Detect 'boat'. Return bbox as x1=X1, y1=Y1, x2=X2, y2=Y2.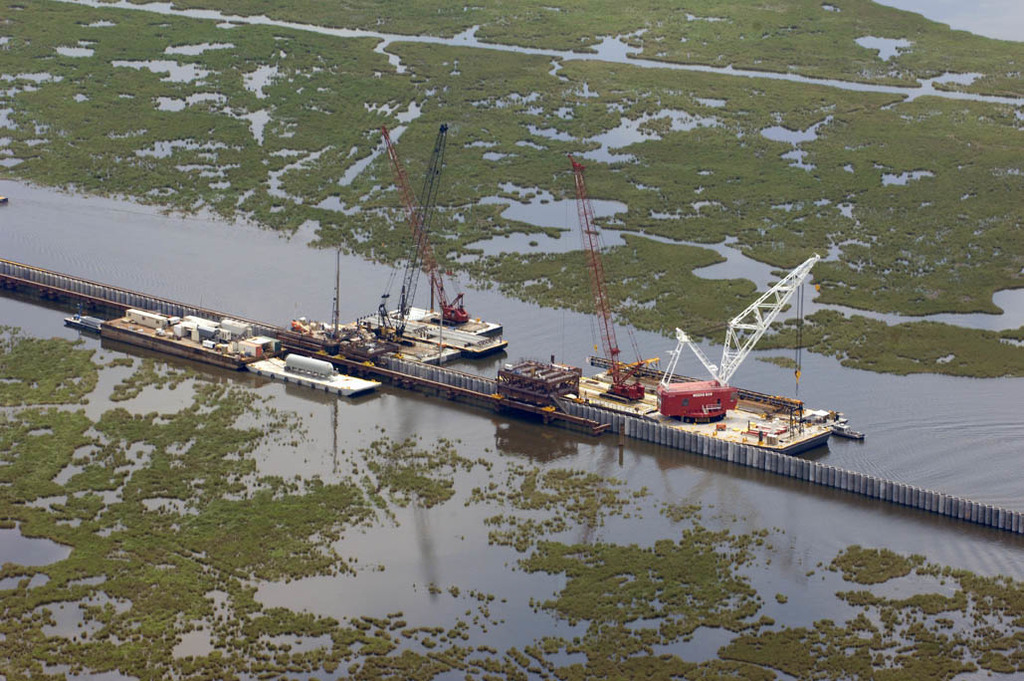
x1=68, y1=311, x2=102, y2=338.
